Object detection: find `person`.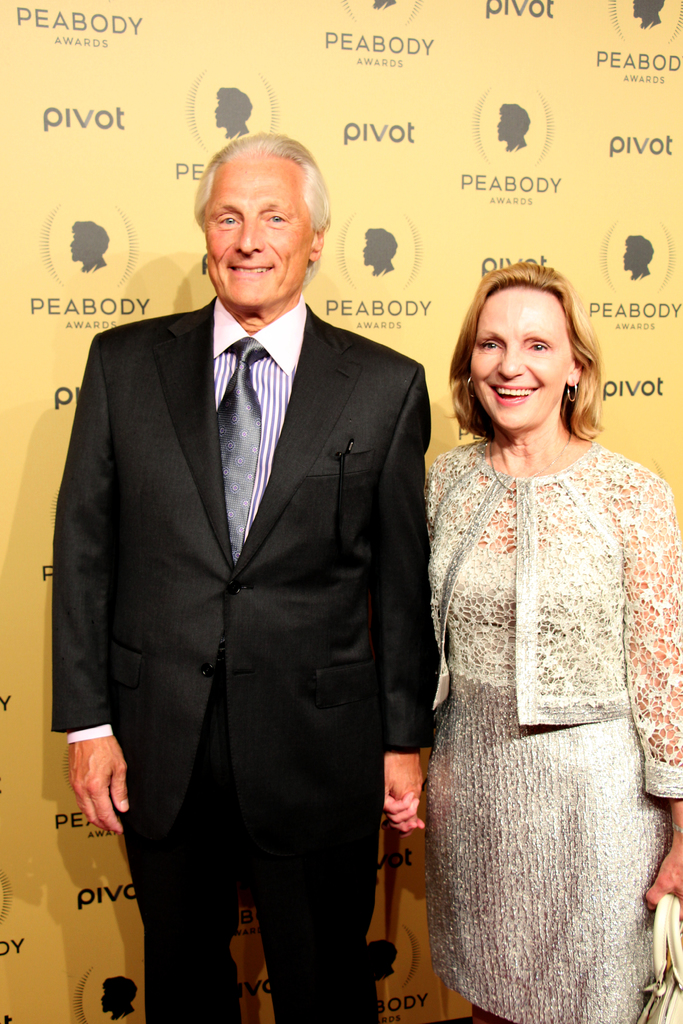
rect(213, 84, 252, 144).
